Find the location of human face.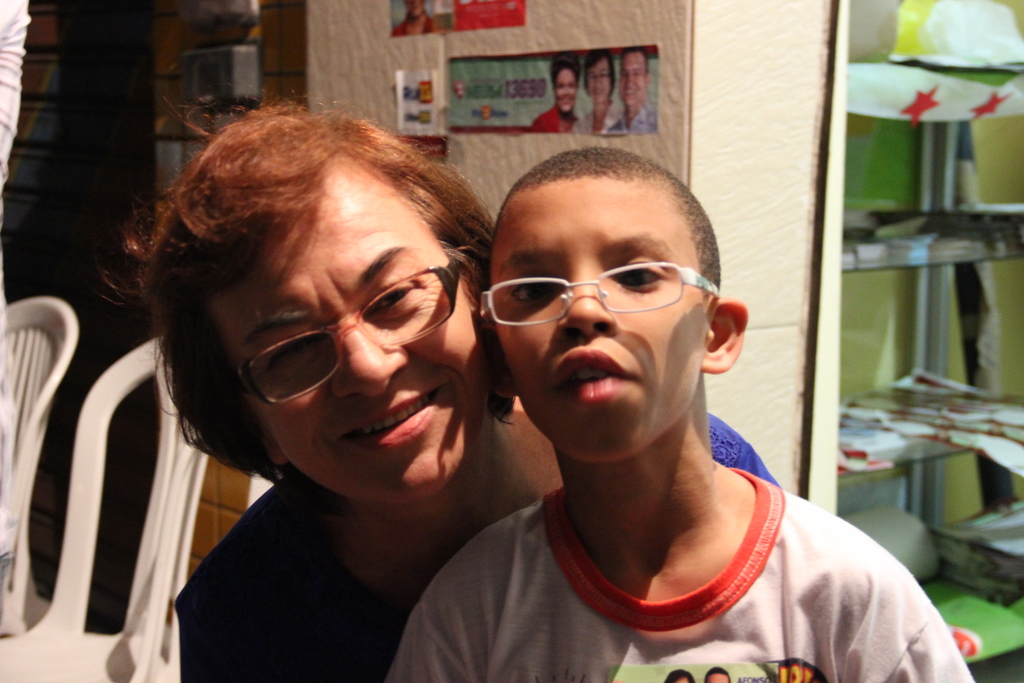
Location: (556,68,578,111).
